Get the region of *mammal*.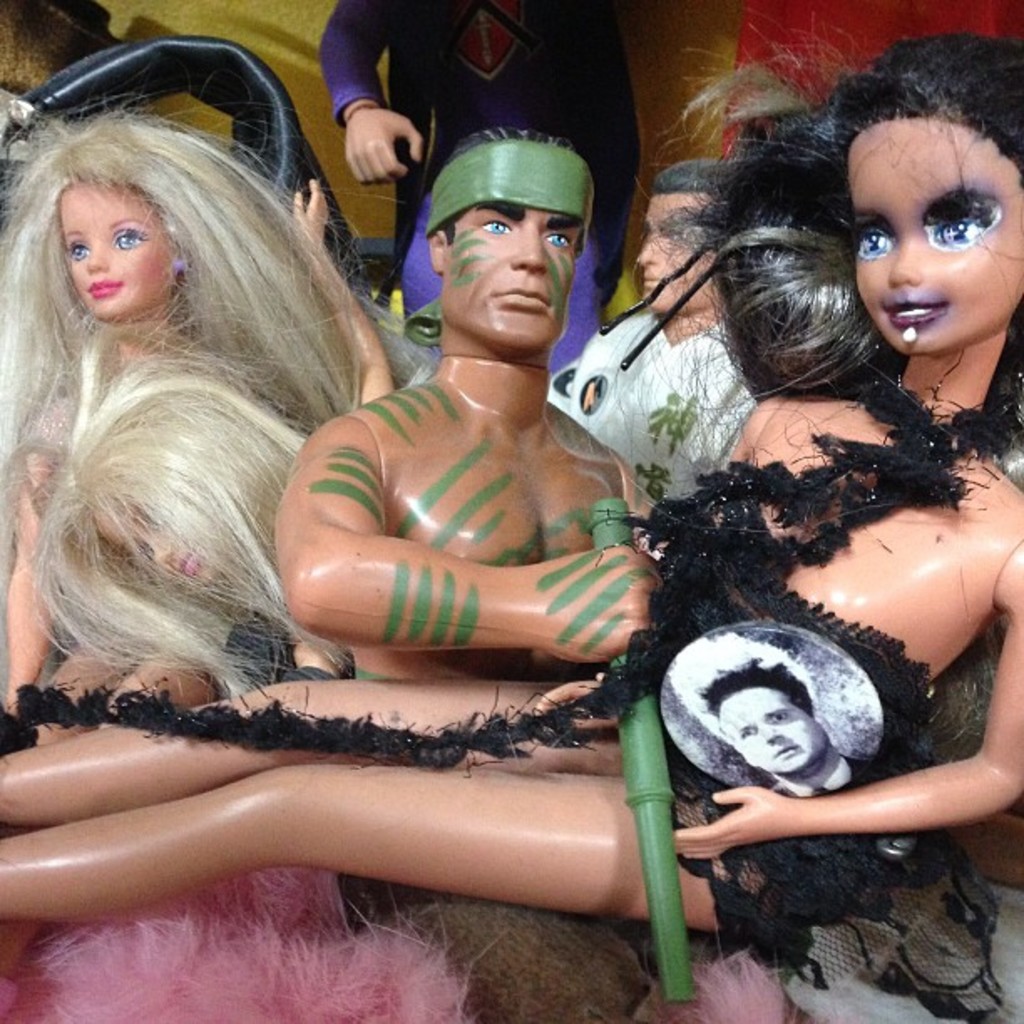
[x1=0, y1=2, x2=1022, y2=939].
